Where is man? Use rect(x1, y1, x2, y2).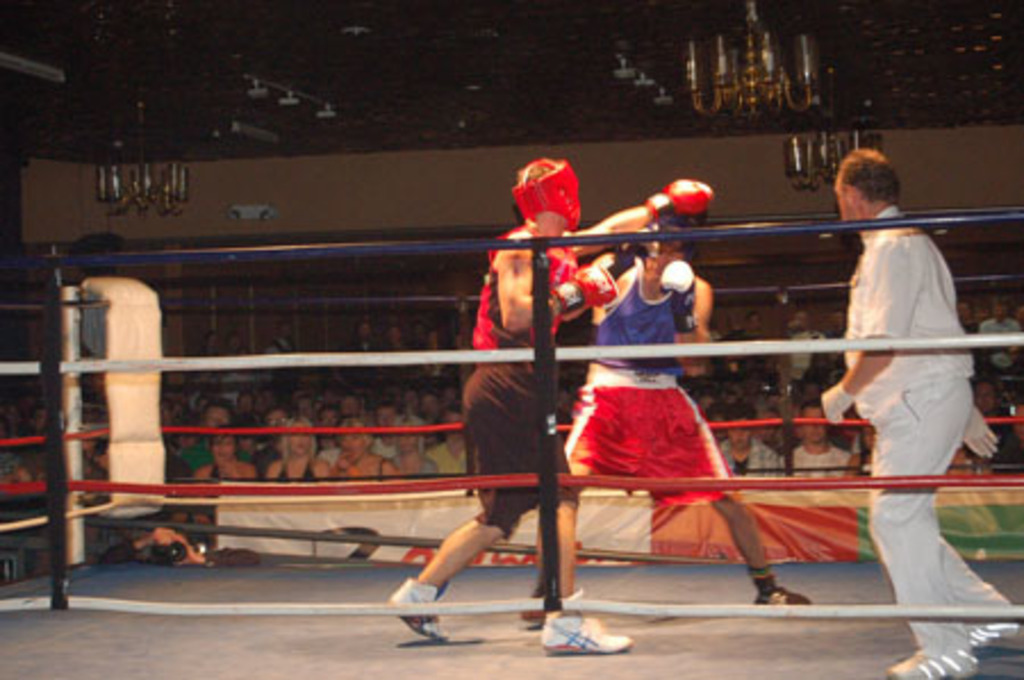
rect(983, 300, 1022, 373).
